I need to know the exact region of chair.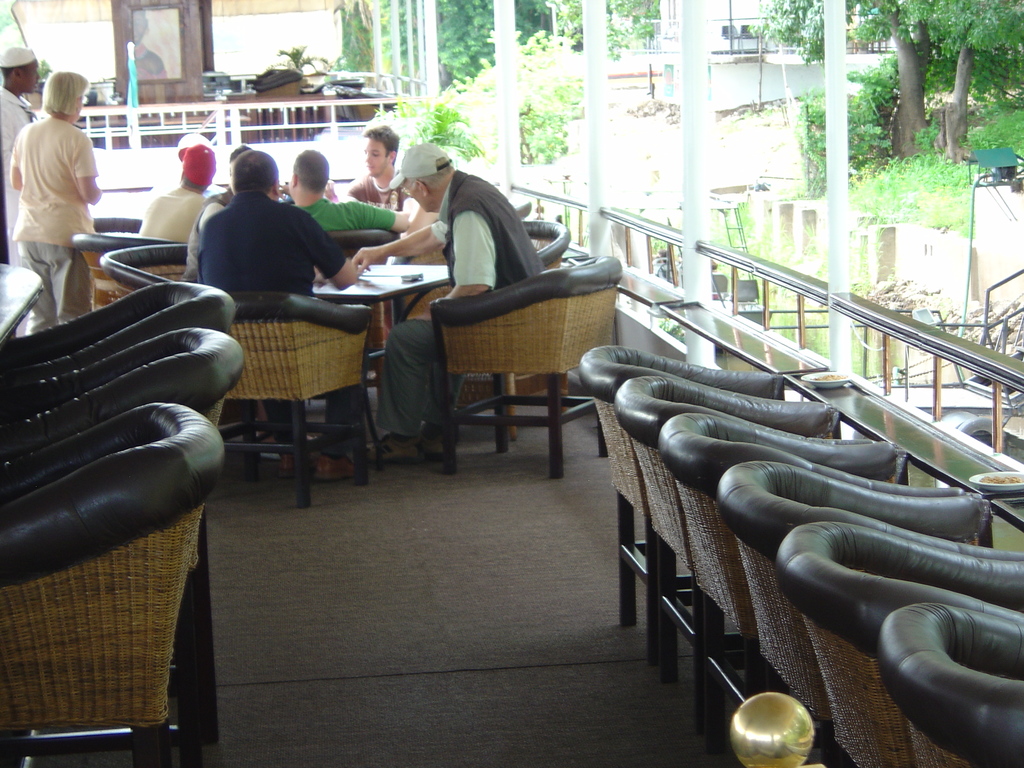
Region: rect(573, 346, 838, 663).
